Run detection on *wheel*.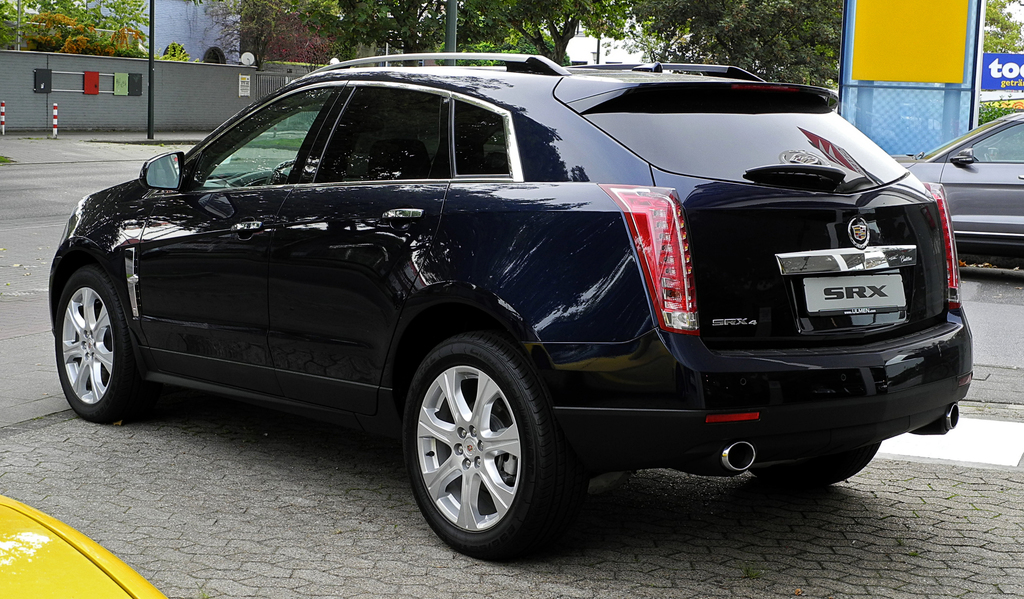
Result: pyautogui.locateOnScreen(748, 442, 882, 485).
